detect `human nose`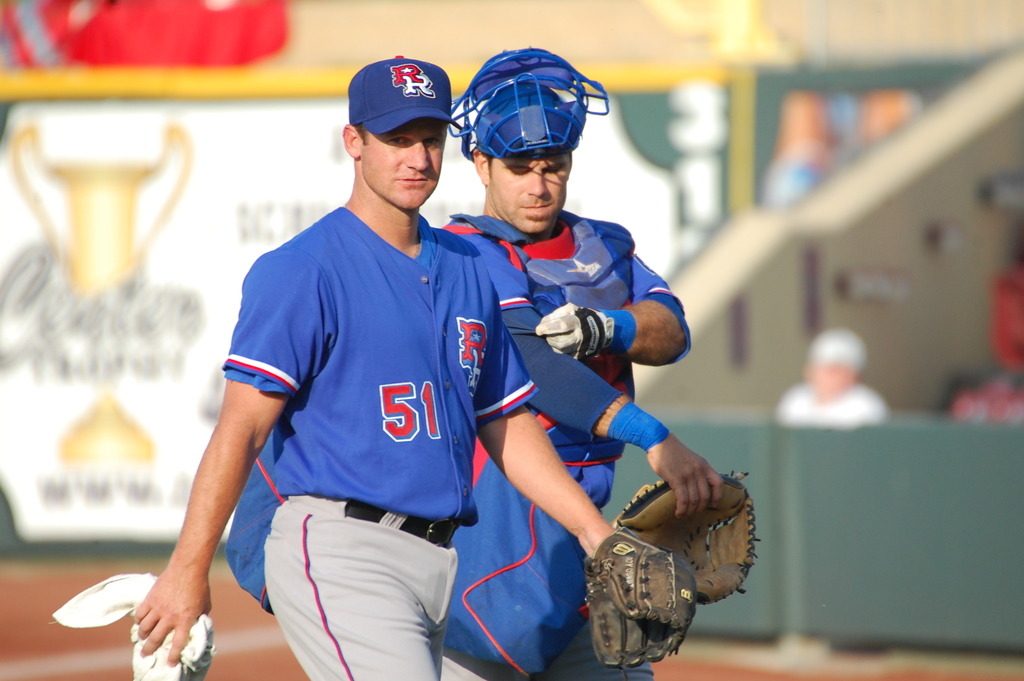
x1=403, y1=142, x2=429, y2=172
